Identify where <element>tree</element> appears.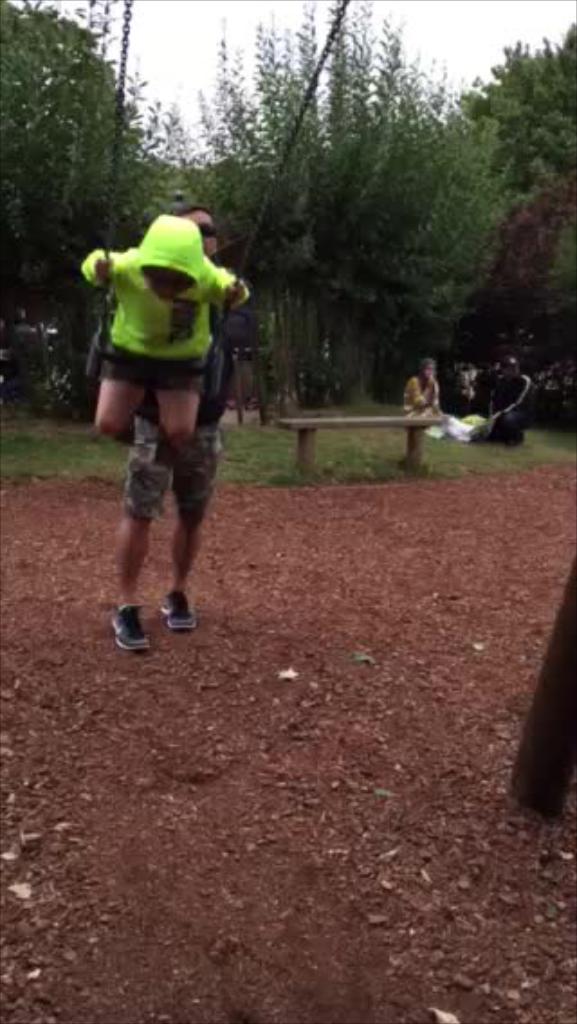
Appears at {"x1": 146, "y1": 7, "x2": 516, "y2": 478}.
